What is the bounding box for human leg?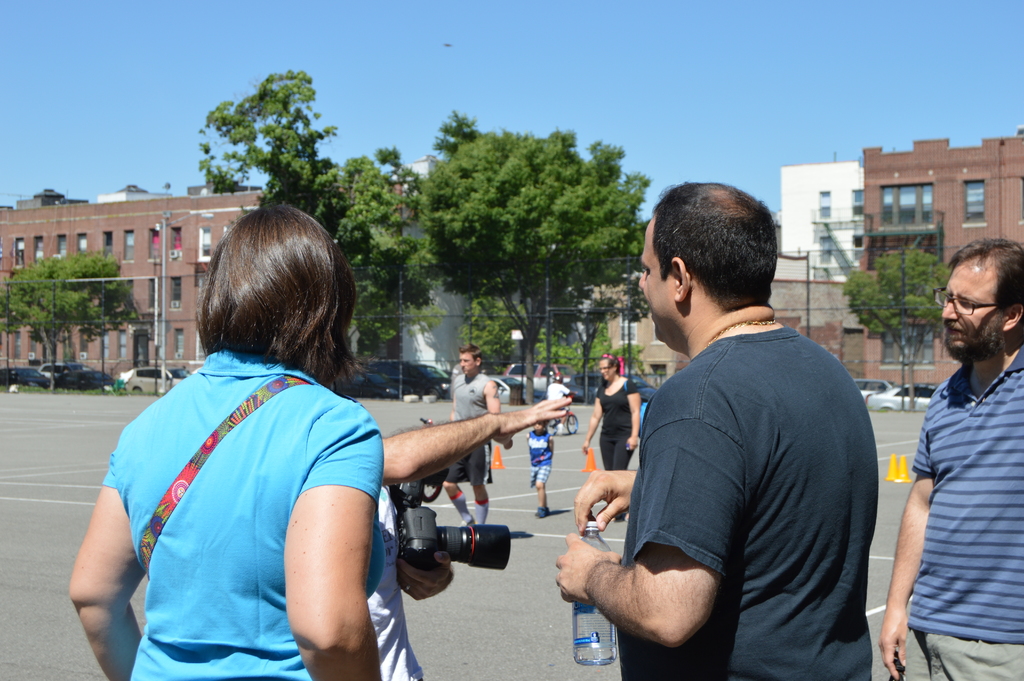
rect(532, 461, 554, 519).
